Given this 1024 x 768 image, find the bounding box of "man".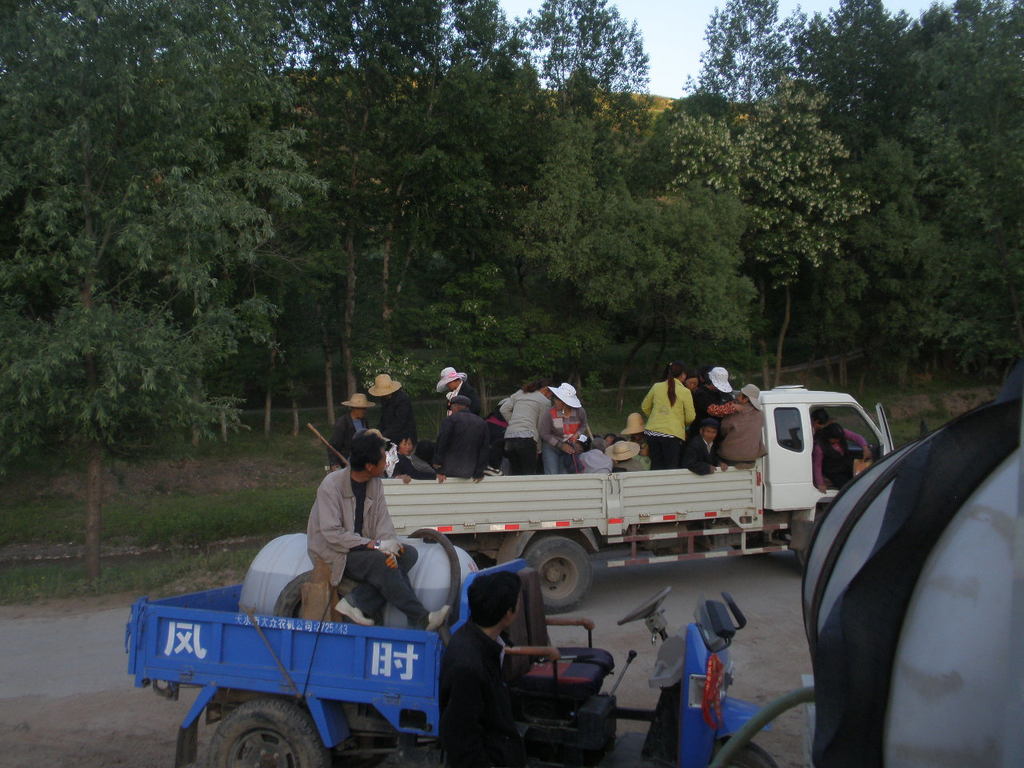
[left=370, top=367, right=418, bottom=438].
